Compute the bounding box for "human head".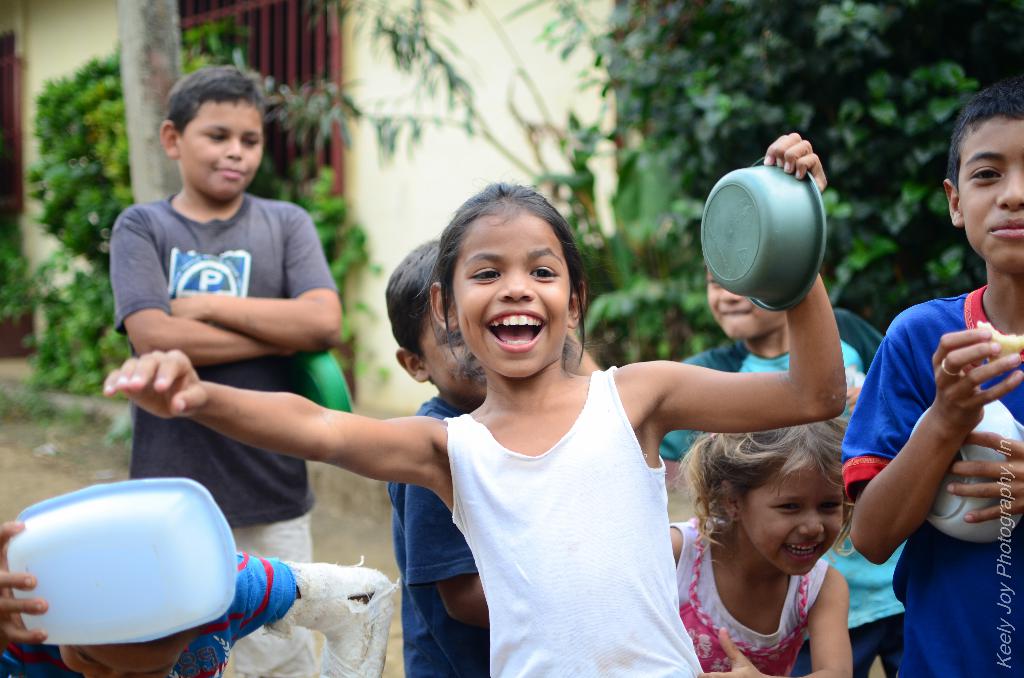
56, 622, 204, 677.
